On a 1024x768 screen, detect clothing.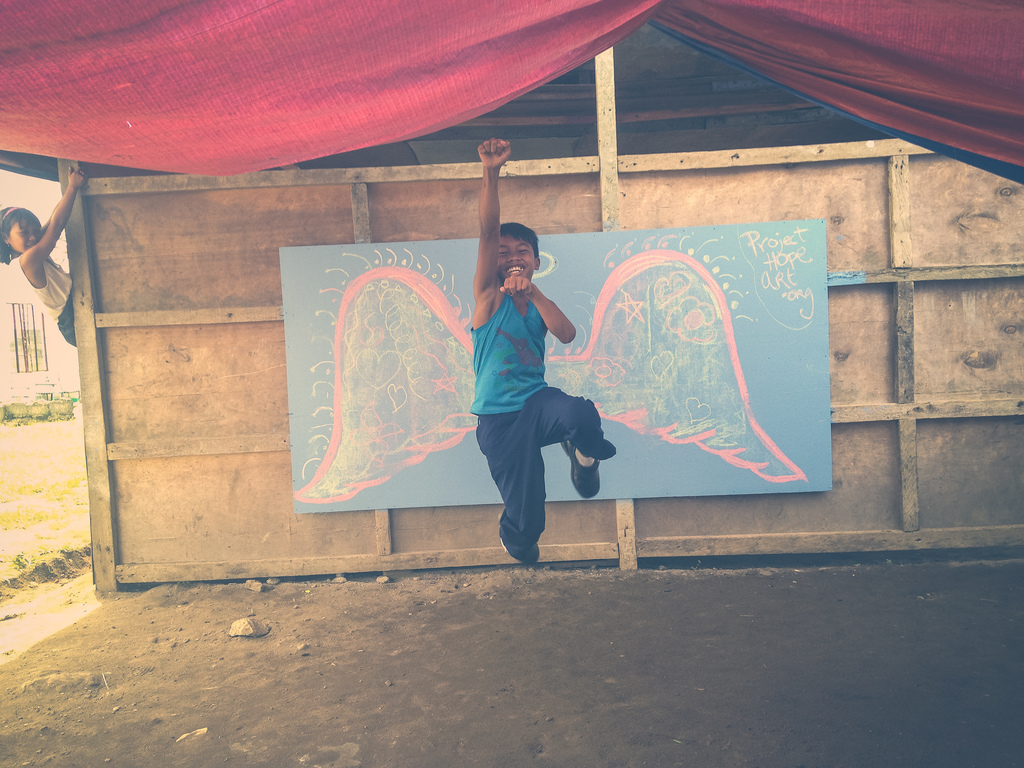
{"left": 471, "top": 269, "right": 626, "bottom": 550}.
